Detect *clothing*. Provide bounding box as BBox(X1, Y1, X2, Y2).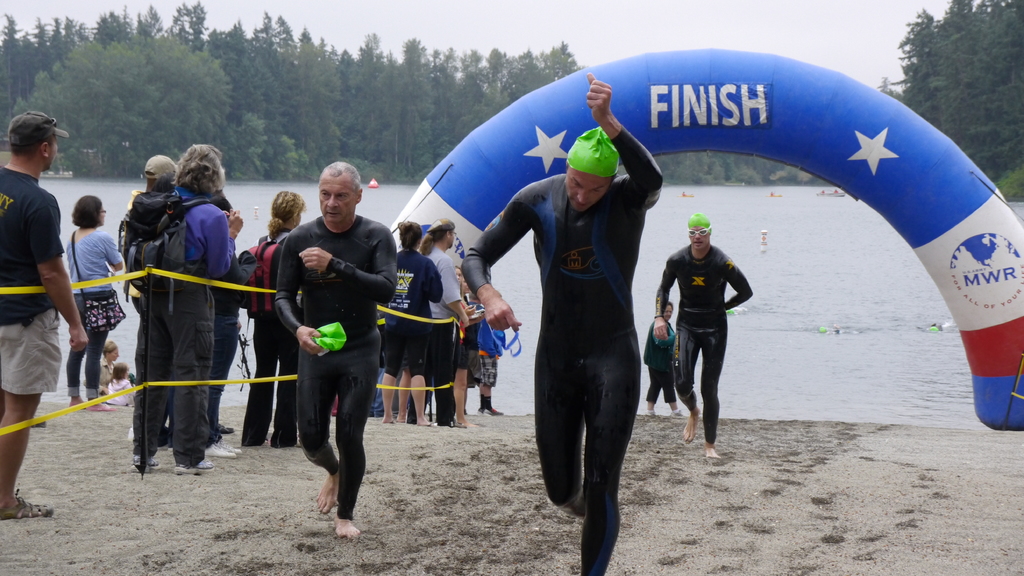
BBox(96, 358, 117, 394).
